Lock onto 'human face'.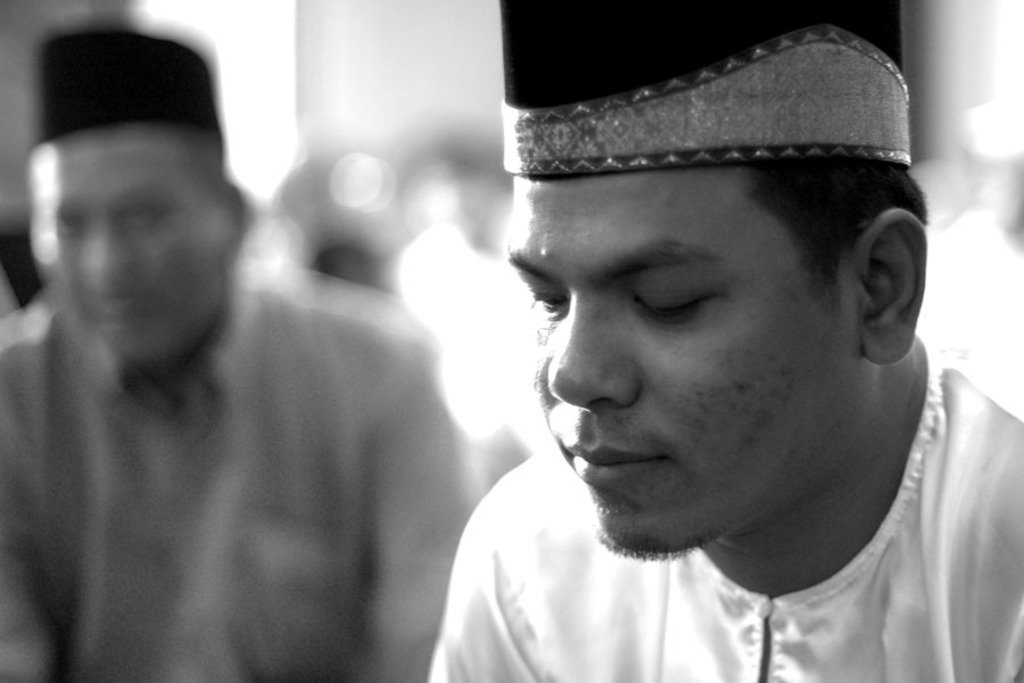
Locked: (34,132,228,363).
